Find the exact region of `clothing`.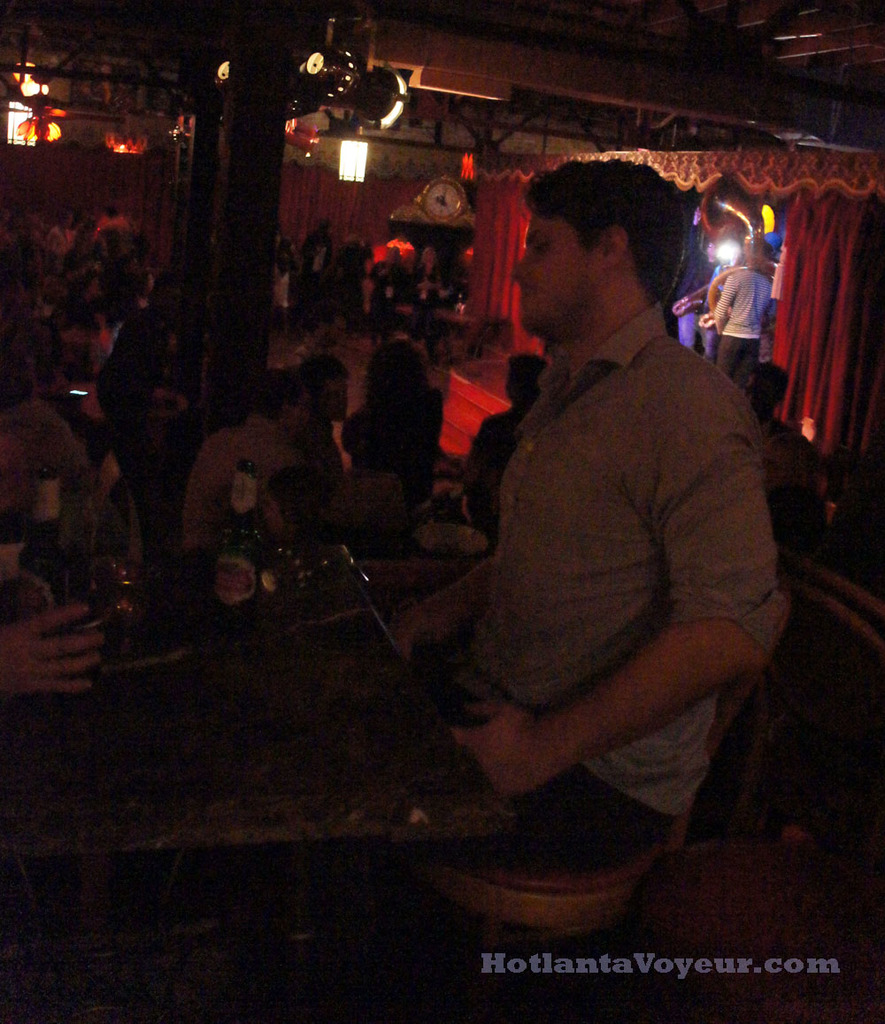
Exact region: select_region(712, 268, 724, 296).
